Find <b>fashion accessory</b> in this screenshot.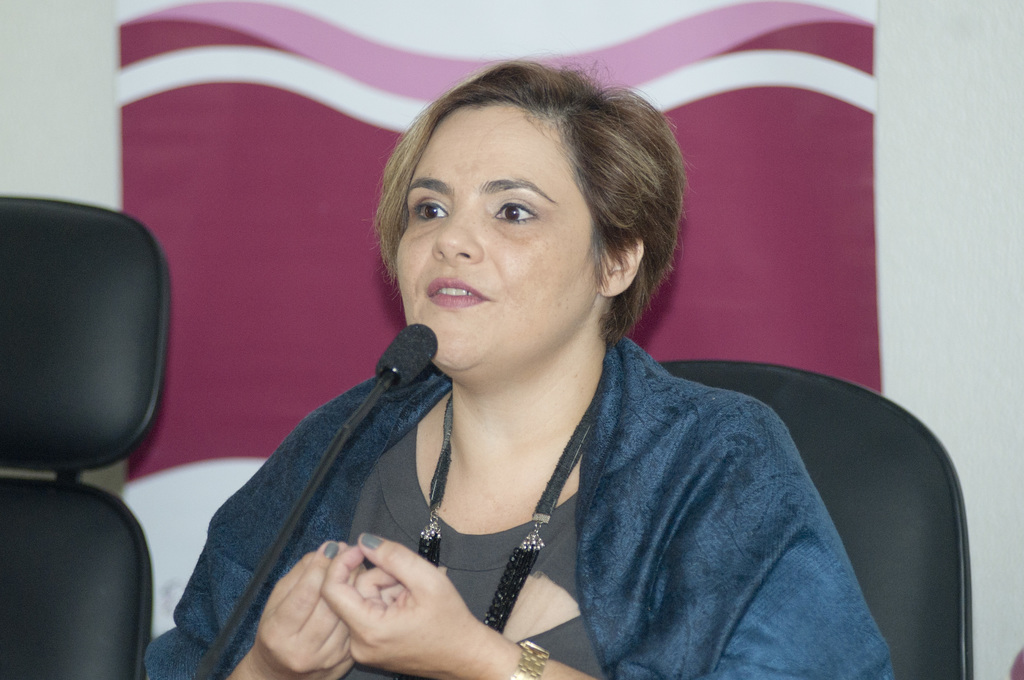
The bounding box for <b>fashion accessory</b> is <region>503, 641, 550, 679</region>.
